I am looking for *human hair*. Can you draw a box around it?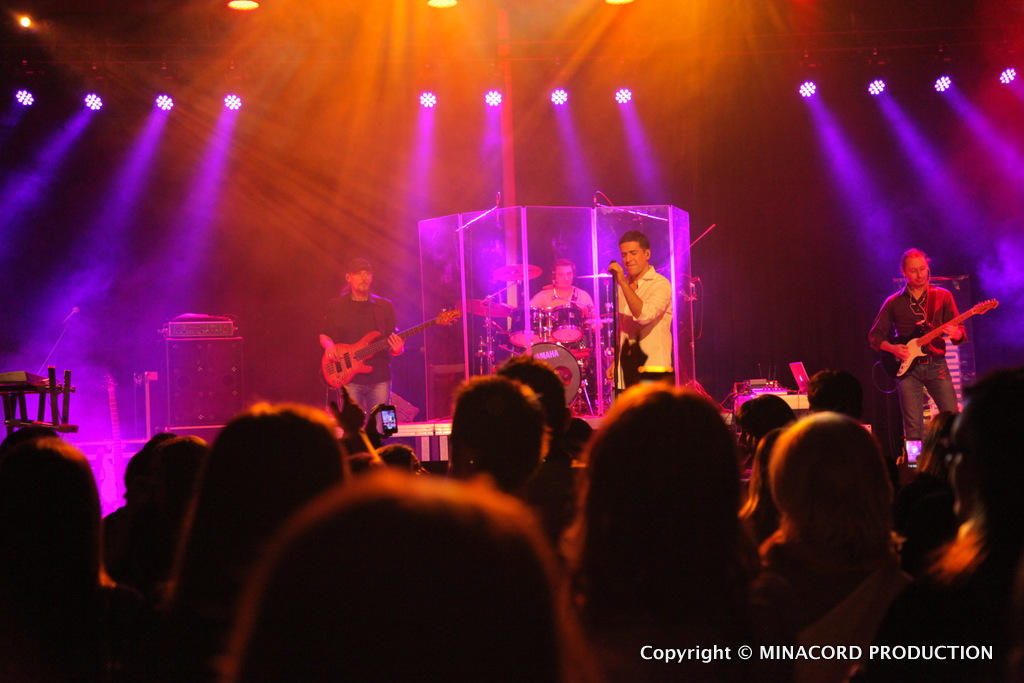
Sure, the bounding box is pyautogui.locateOnScreen(807, 367, 864, 419).
